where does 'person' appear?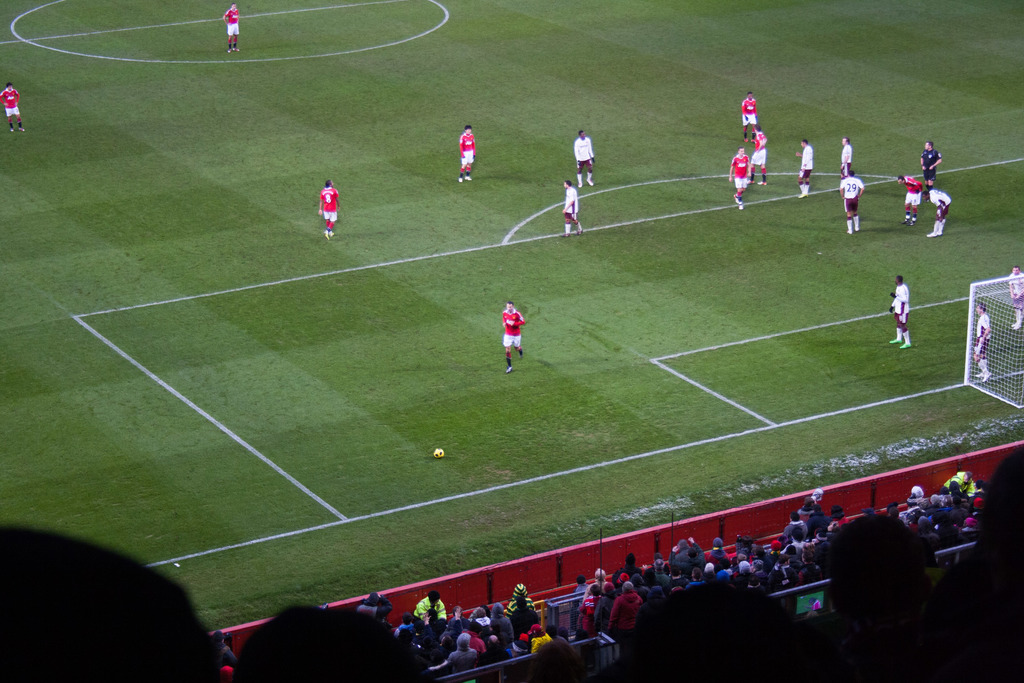
Appears at [x1=838, y1=135, x2=854, y2=181].
